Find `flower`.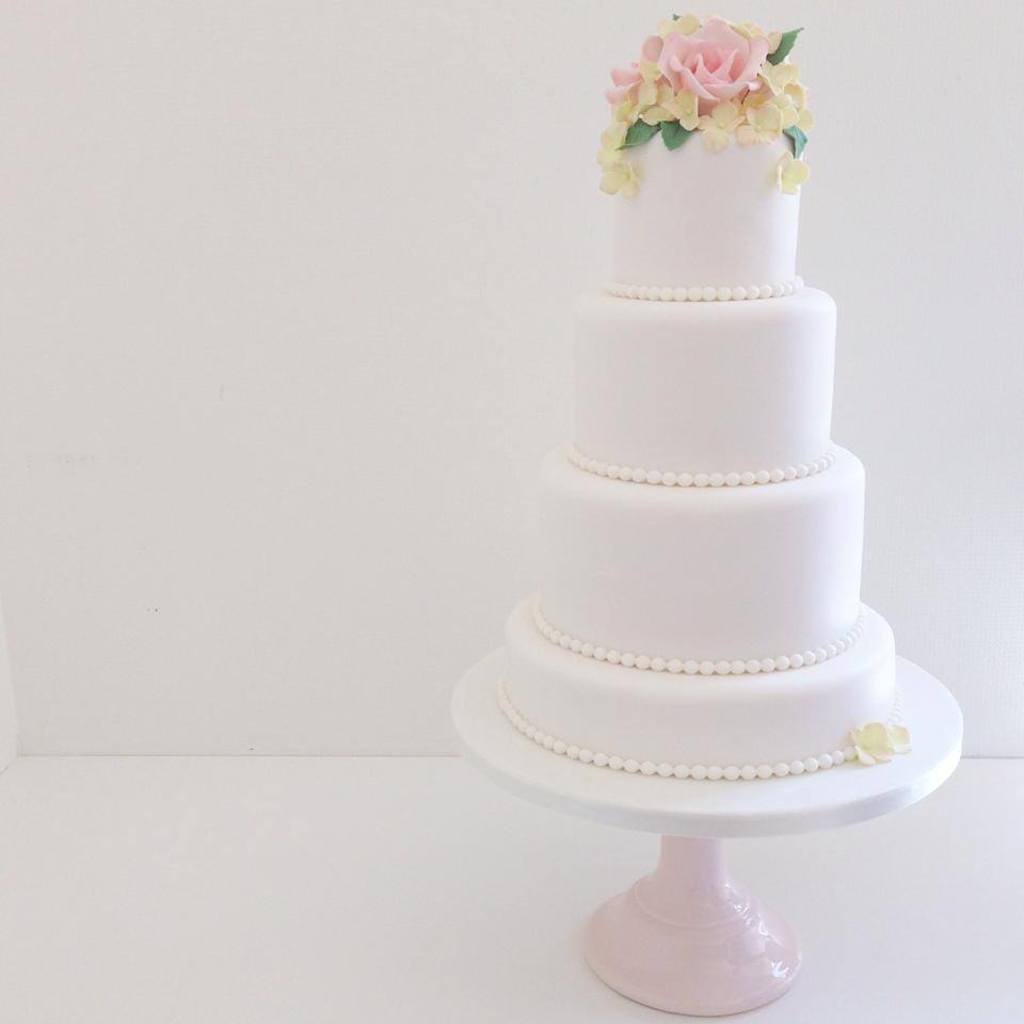
detection(850, 724, 891, 762).
